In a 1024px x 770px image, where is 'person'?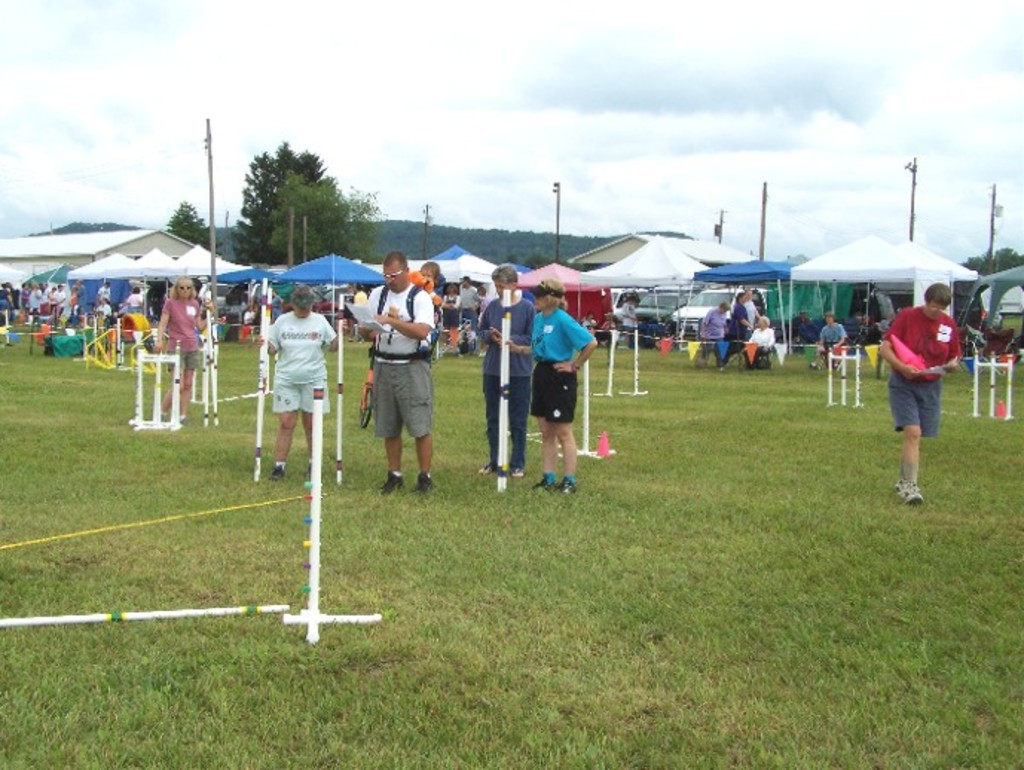
{"x1": 0, "y1": 285, "x2": 152, "y2": 336}.
